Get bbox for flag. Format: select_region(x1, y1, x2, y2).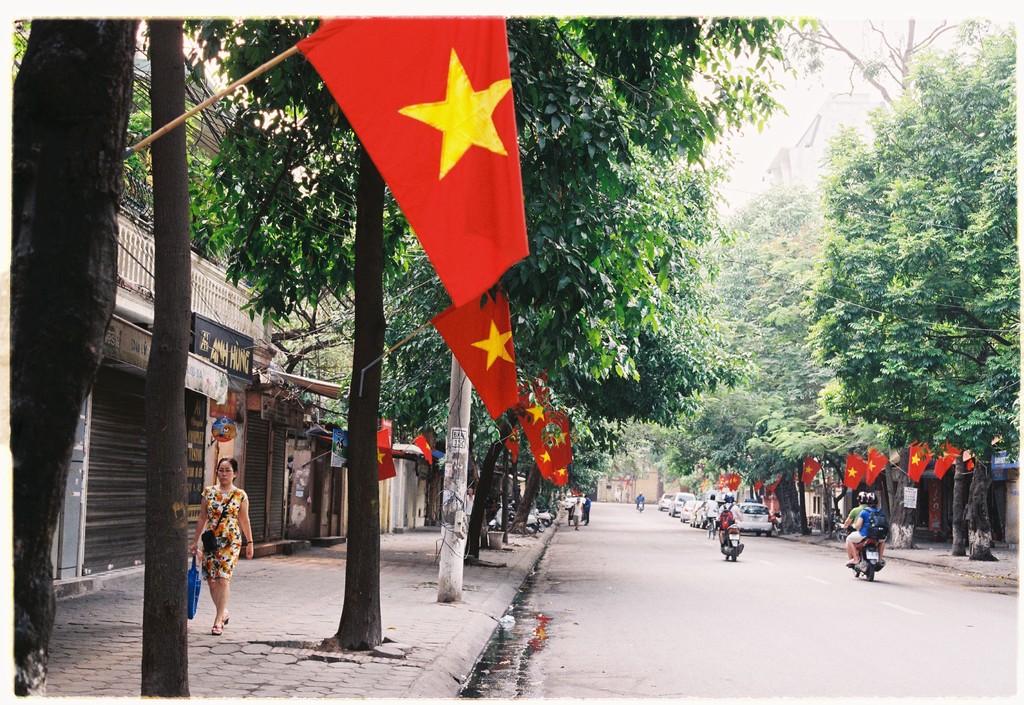
select_region(726, 474, 747, 492).
